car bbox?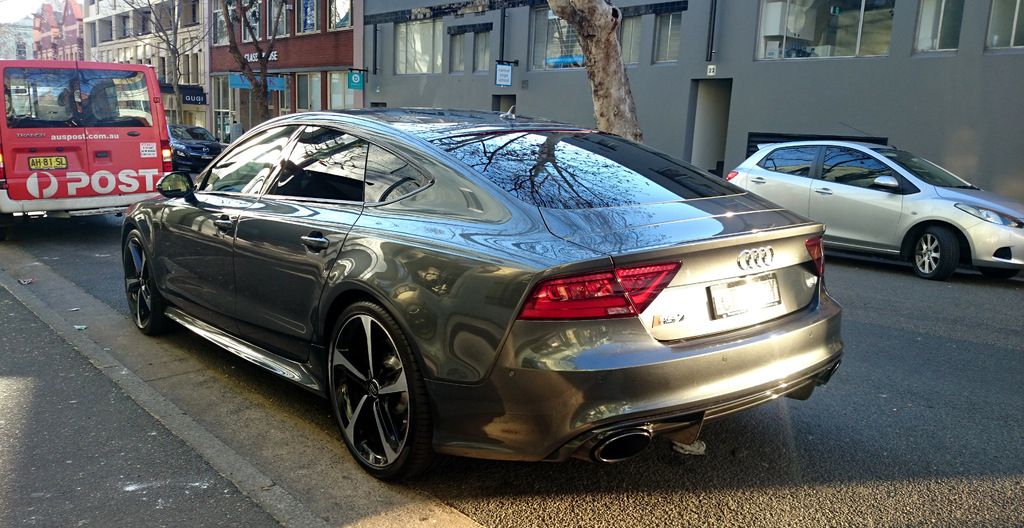
bbox=[164, 123, 228, 171]
